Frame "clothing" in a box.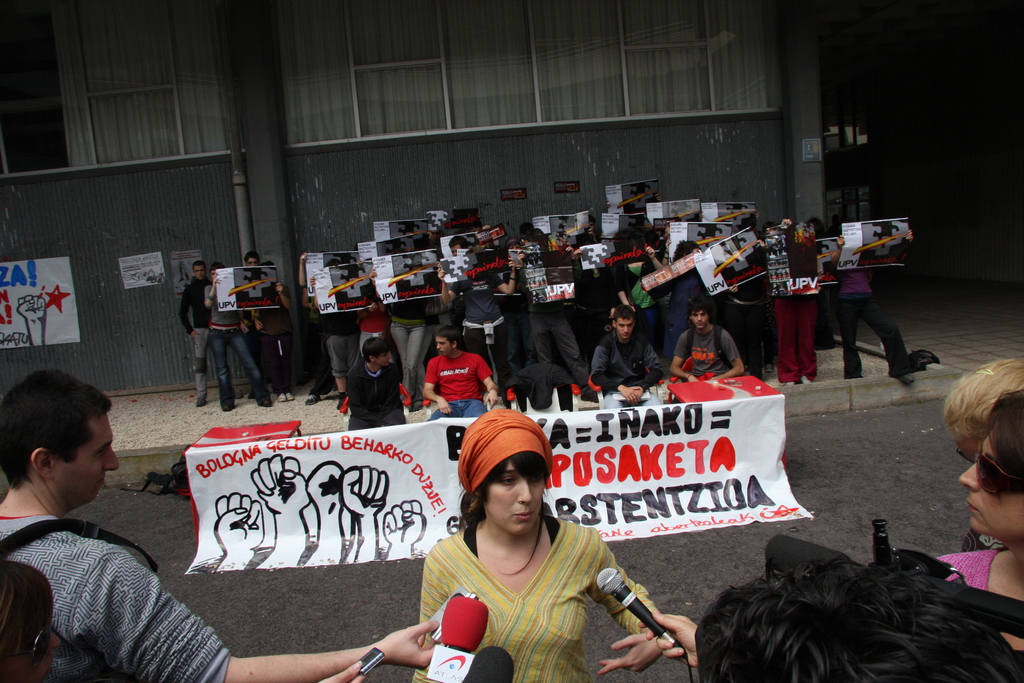
l=466, t=327, r=506, b=395.
